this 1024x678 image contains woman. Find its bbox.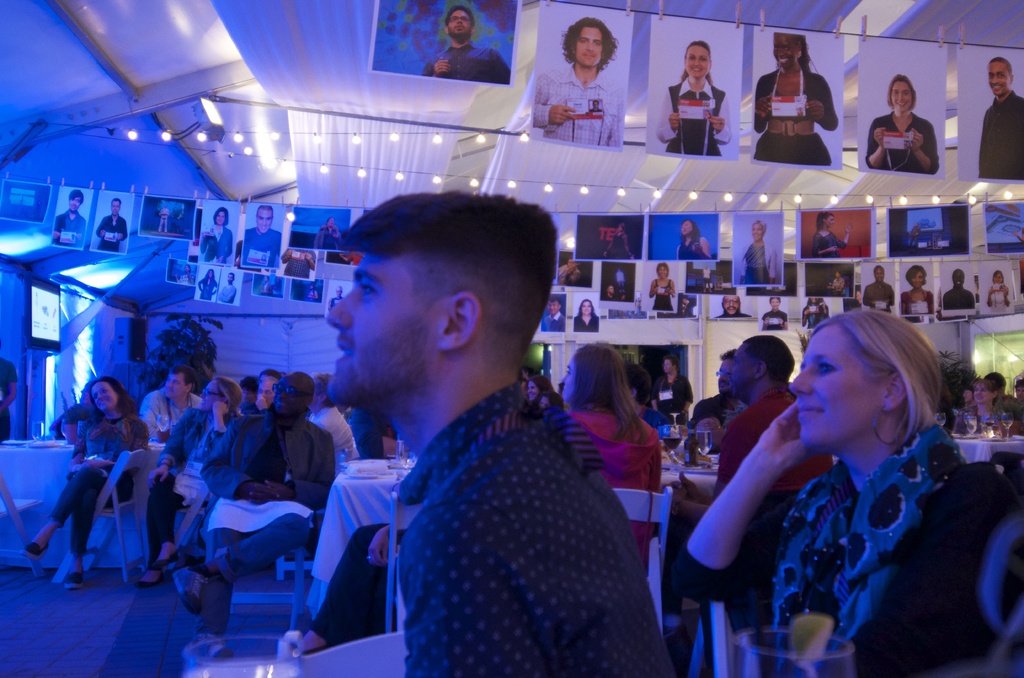
[left=676, top=218, right=714, bottom=257].
